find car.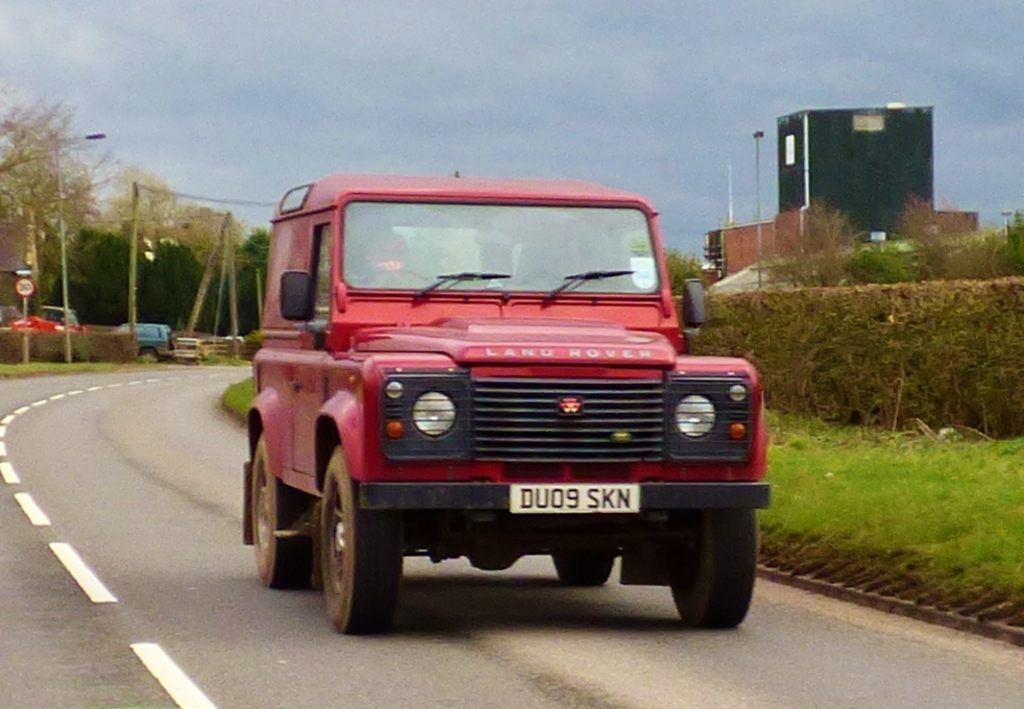
[x1=115, y1=322, x2=174, y2=361].
